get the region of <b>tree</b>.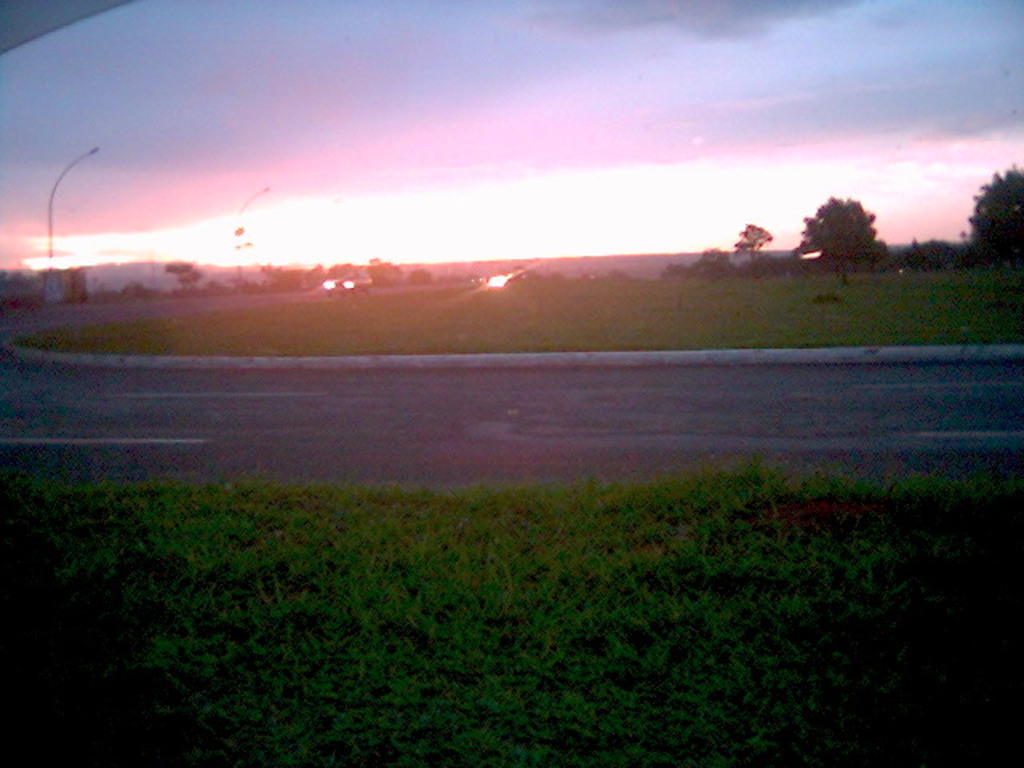
Rect(808, 176, 902, 266).
